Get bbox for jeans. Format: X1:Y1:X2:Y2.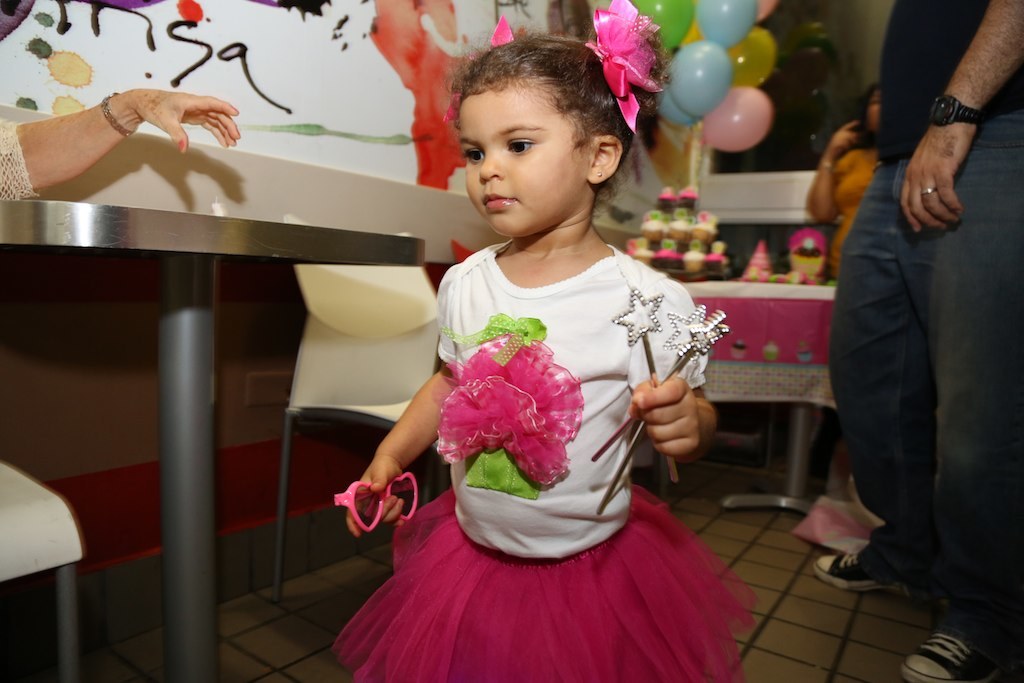
827:112:1021:640.
